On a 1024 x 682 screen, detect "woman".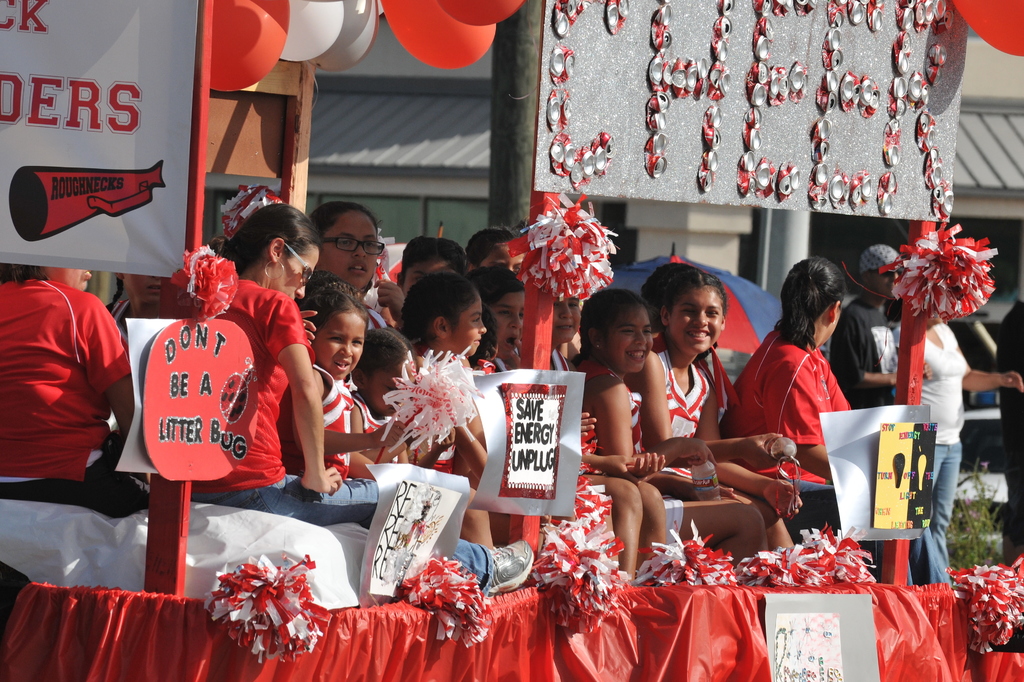
{"x1": 314, "y1": 184, "x2": 388, "y2": 319}.
